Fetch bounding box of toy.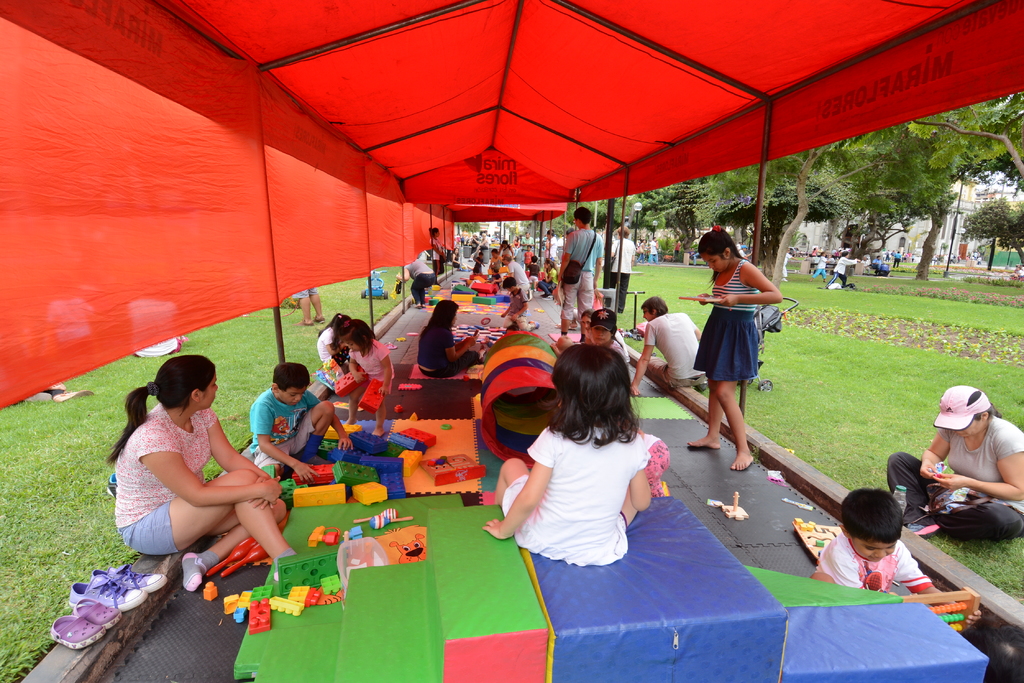
Bbox: [720, 492, 750, 519].
